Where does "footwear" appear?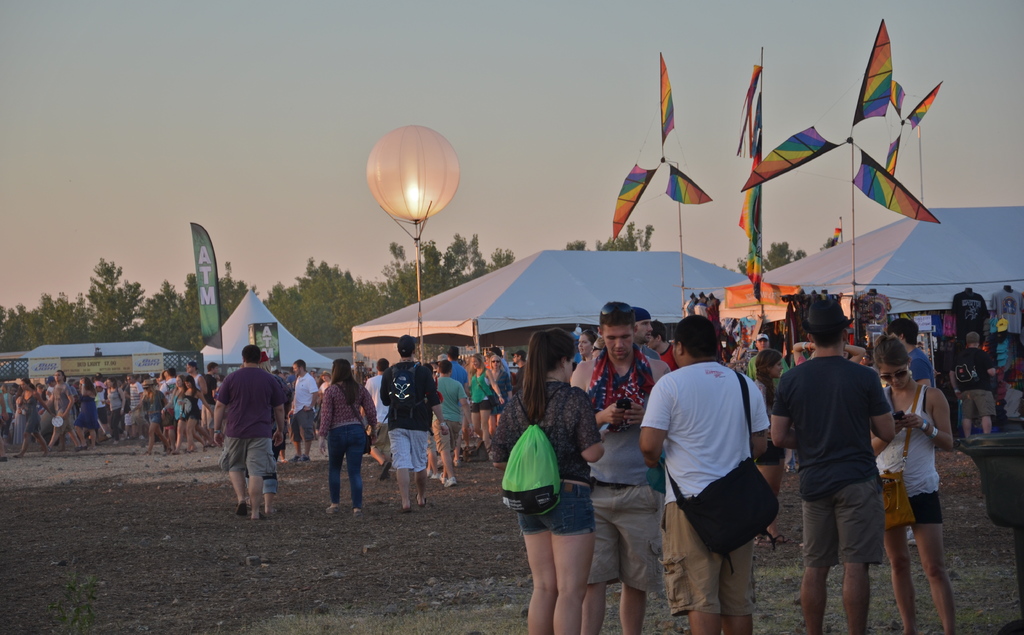
Appears at 113,439,118,449.
